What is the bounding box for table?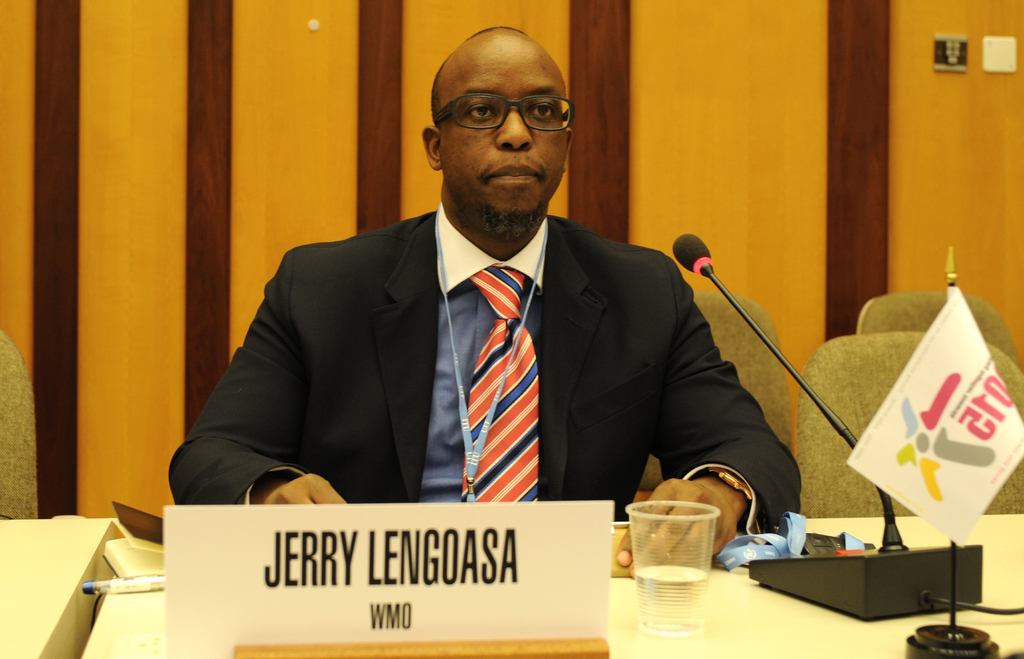
(79, 513, 1023, 658).
